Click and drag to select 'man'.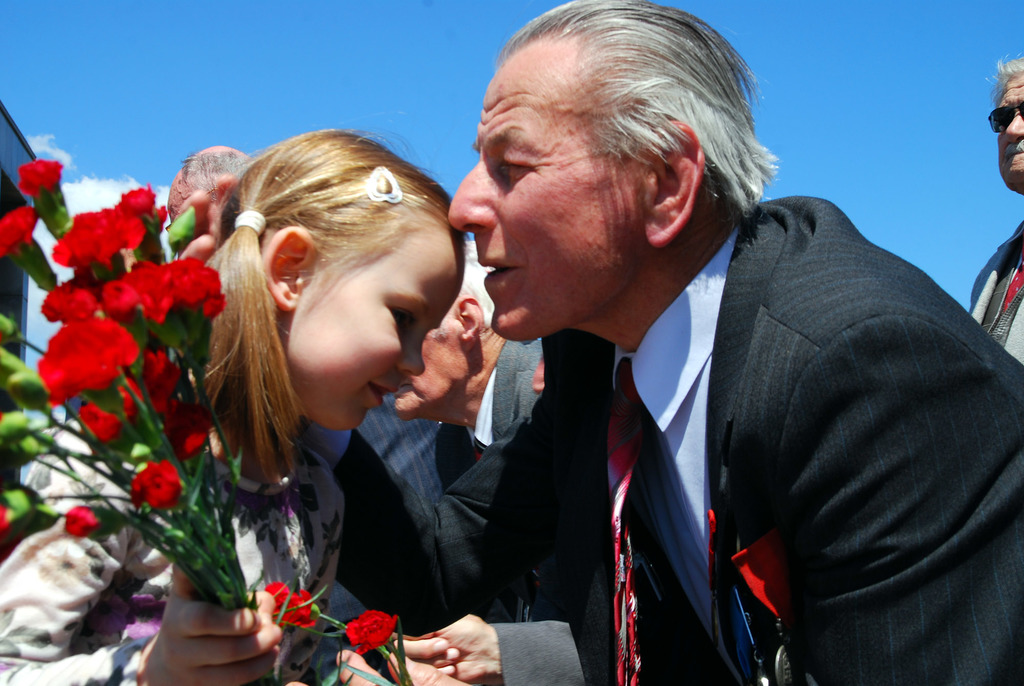
Selection: box(970, 44, 1023, 391).
